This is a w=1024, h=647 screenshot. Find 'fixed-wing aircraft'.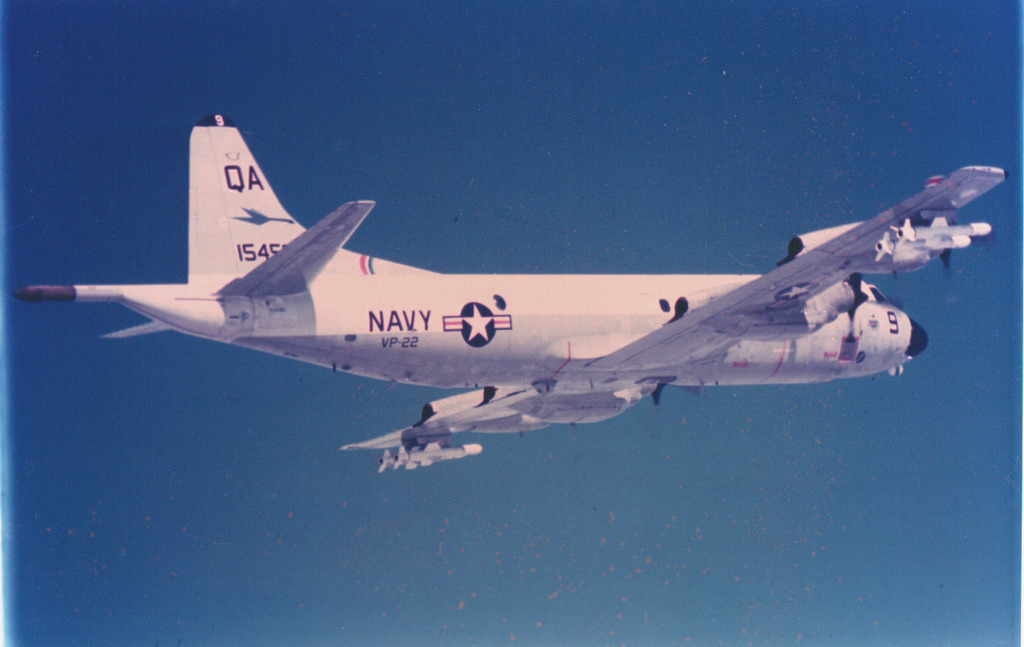
Bounding box: 16, 113, 1009, 475.
